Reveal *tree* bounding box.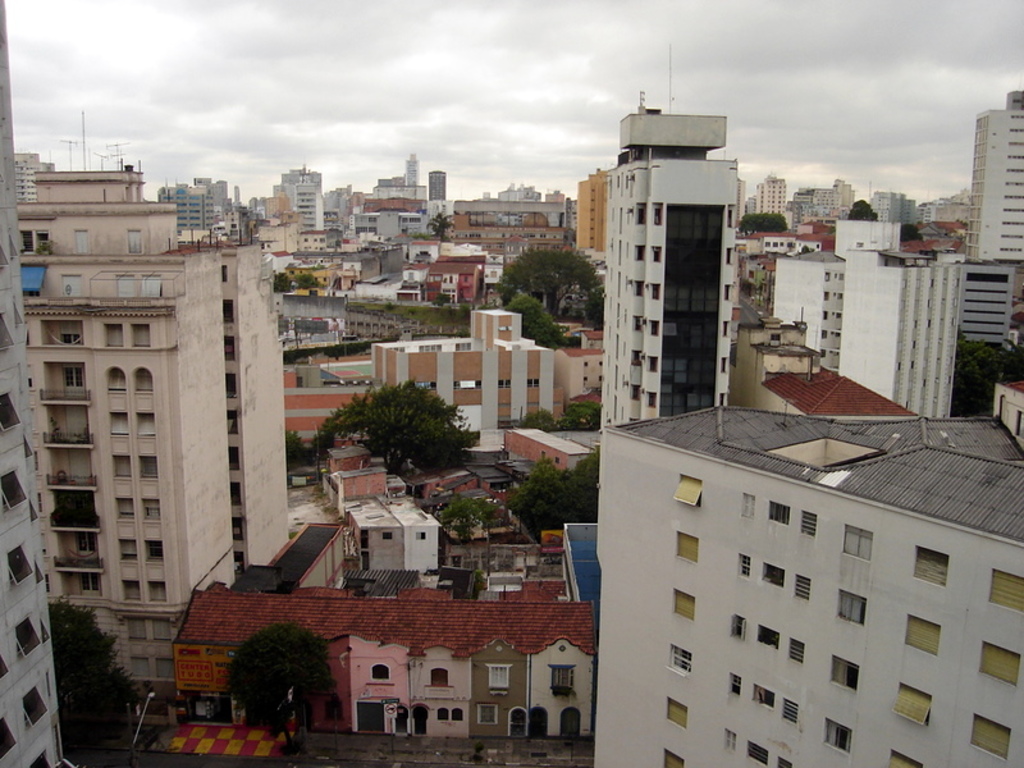
Revealed: BBox(227, 621, 353, 739).
